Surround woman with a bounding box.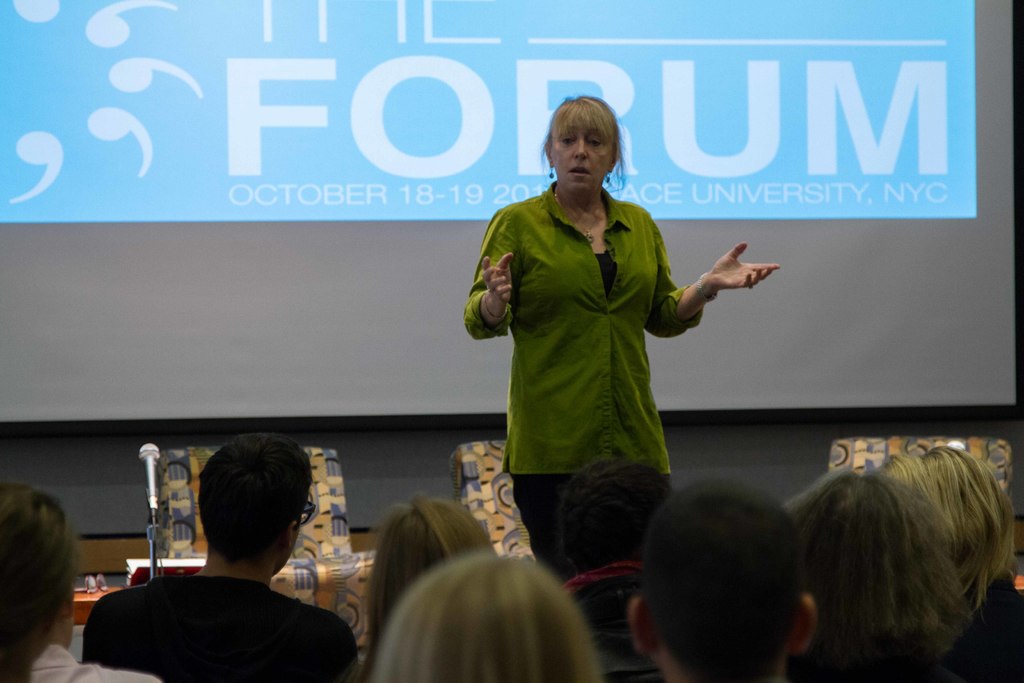
(472,95,705,568).
